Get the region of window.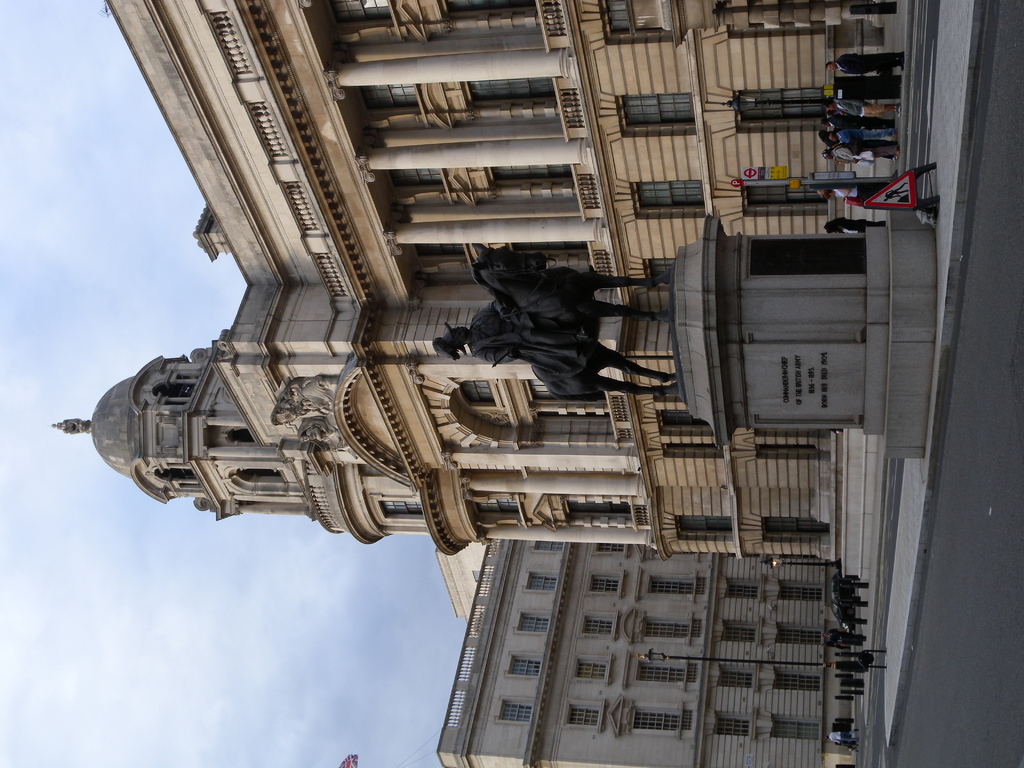
525,574,556,591.
